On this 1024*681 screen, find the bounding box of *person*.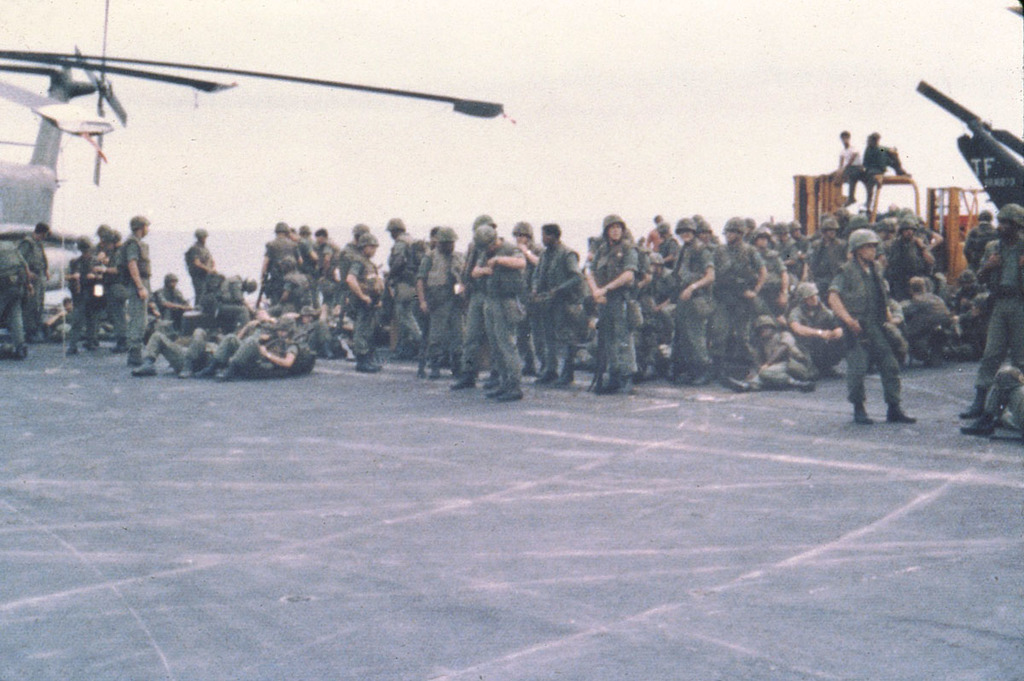
Bounding box: [left=265, top=224, right=306, bottom=286].
